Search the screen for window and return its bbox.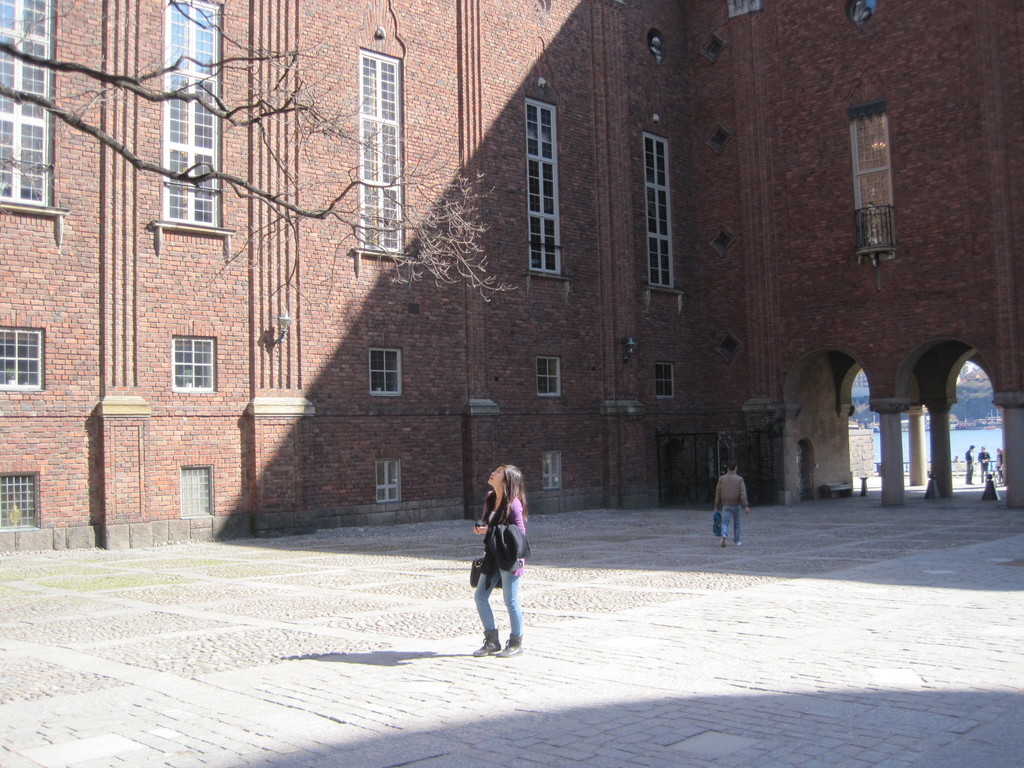
Found: select_region(161, 0, 228, 228).
